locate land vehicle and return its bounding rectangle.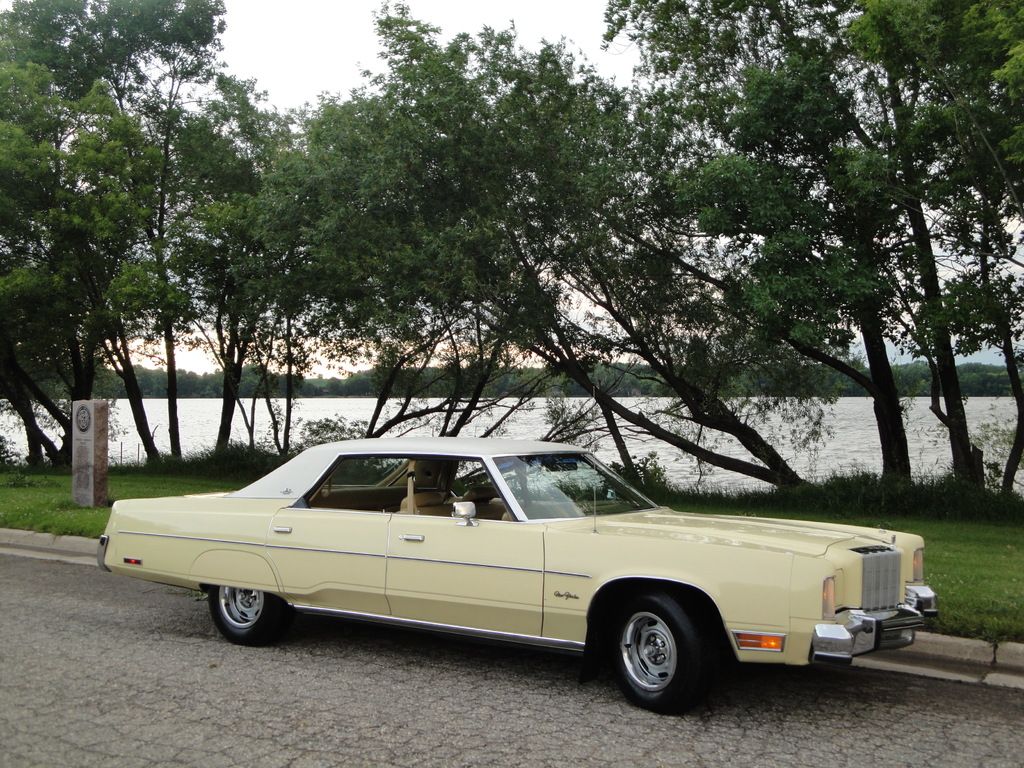
pyautogui.locateOnScreen(108, 413, 952, 700).
